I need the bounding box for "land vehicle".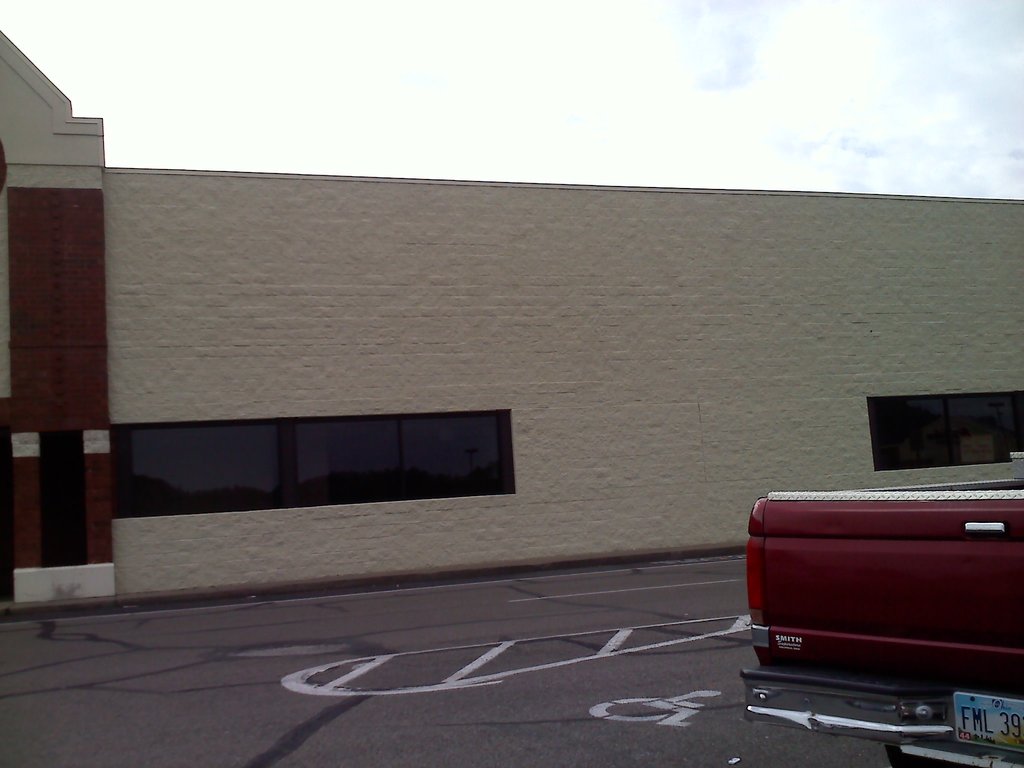
Here it is: [x1=741, y1=482, x2=1023, y2=767].
